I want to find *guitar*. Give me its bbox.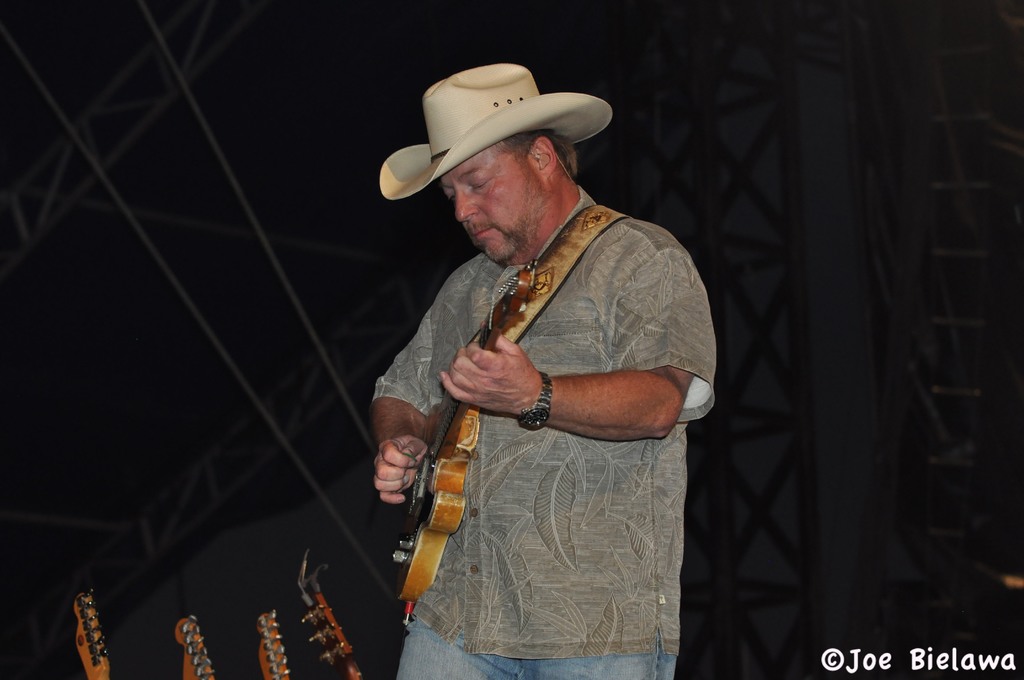
<box>296,546,369,679</box>.
